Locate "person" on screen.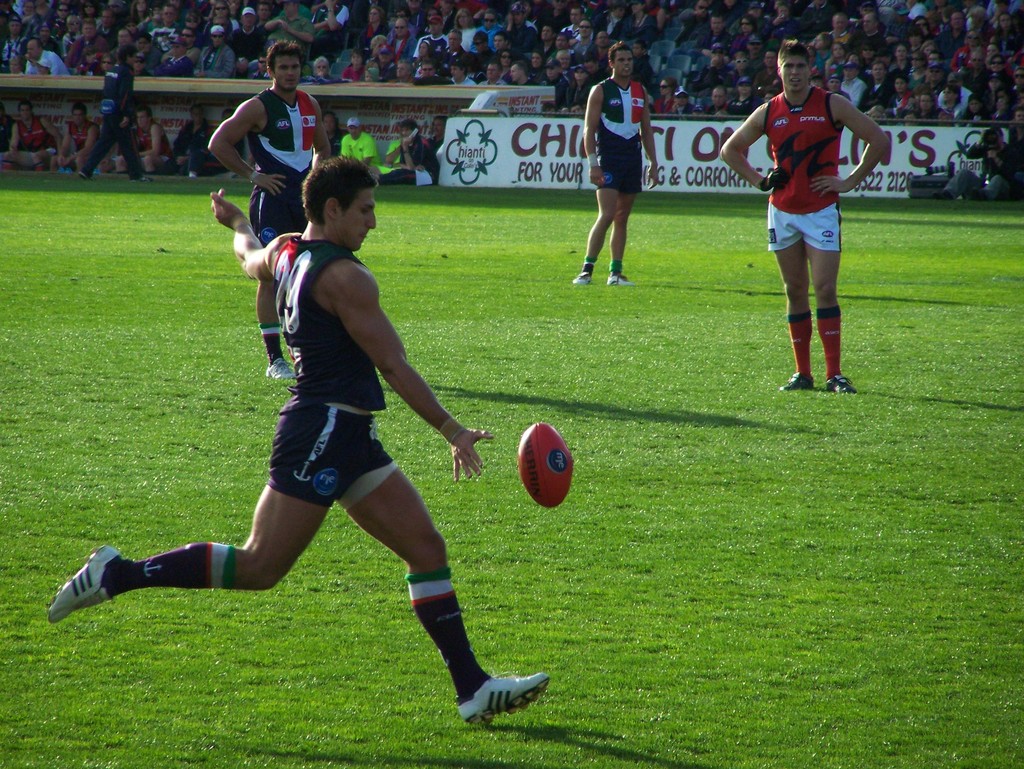
On screen at <region>383, 114, 442, 191</region>.
